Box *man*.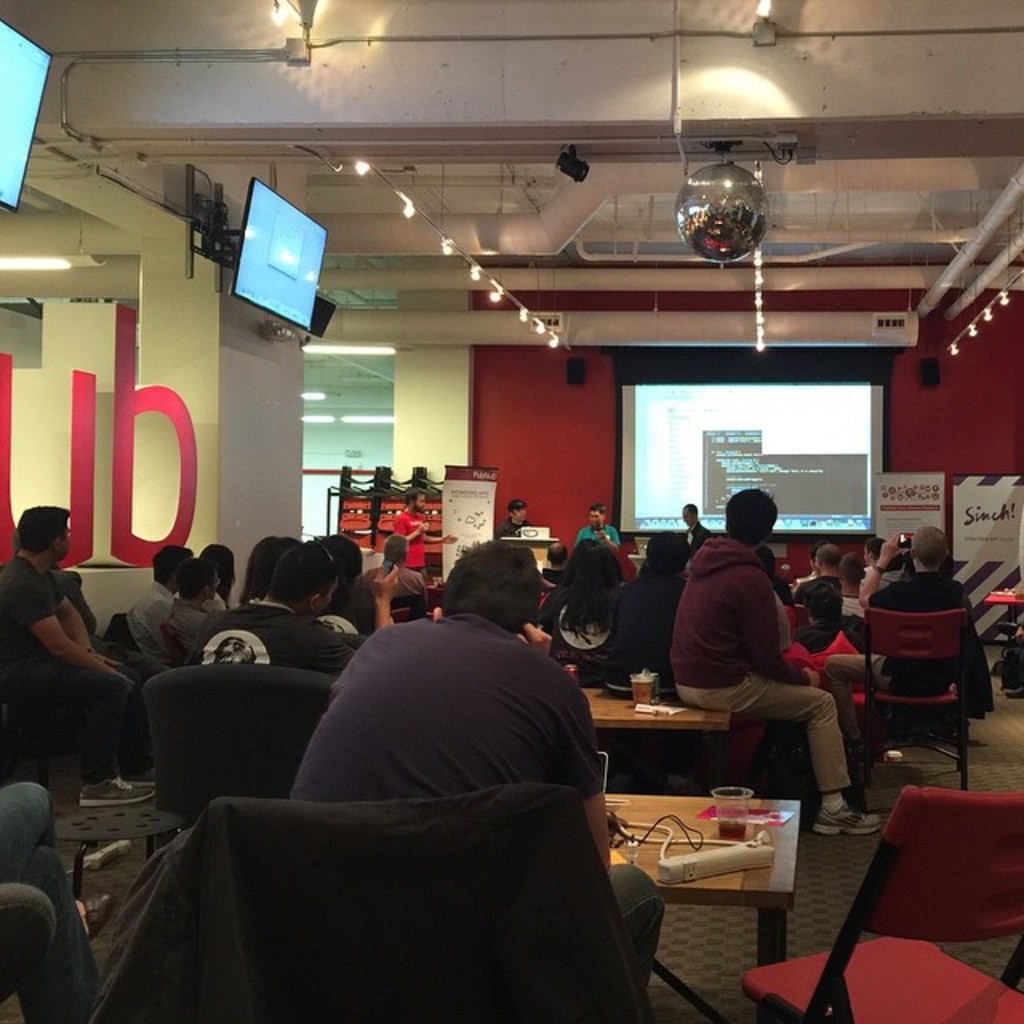
Rect(346, 538, 426, 635).
